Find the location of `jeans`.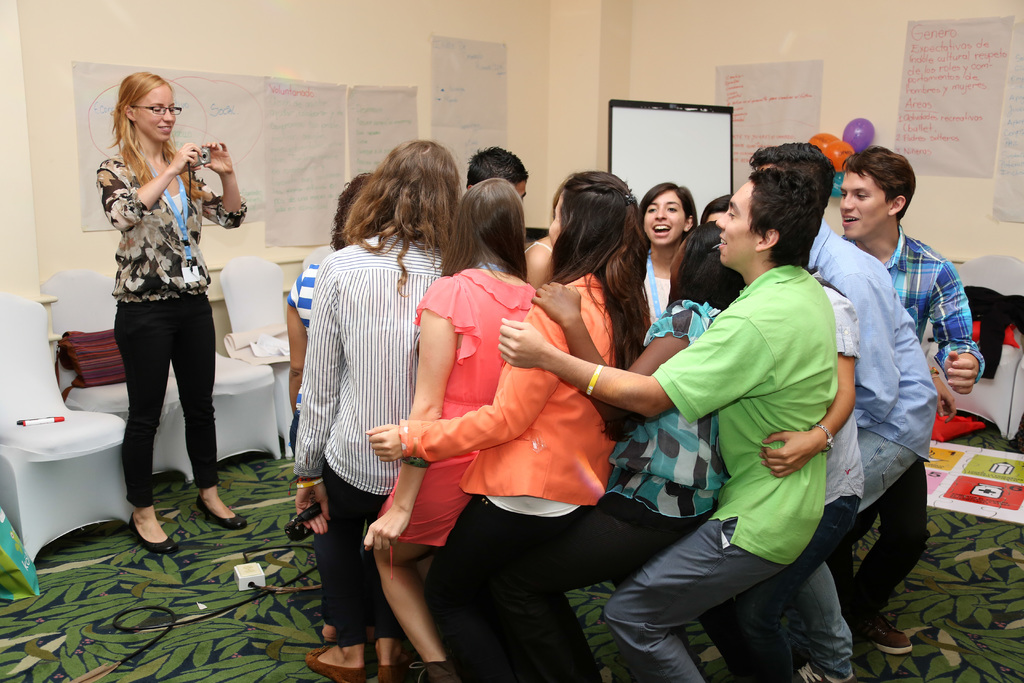
Location: box=[325, 461, 388, 650].
